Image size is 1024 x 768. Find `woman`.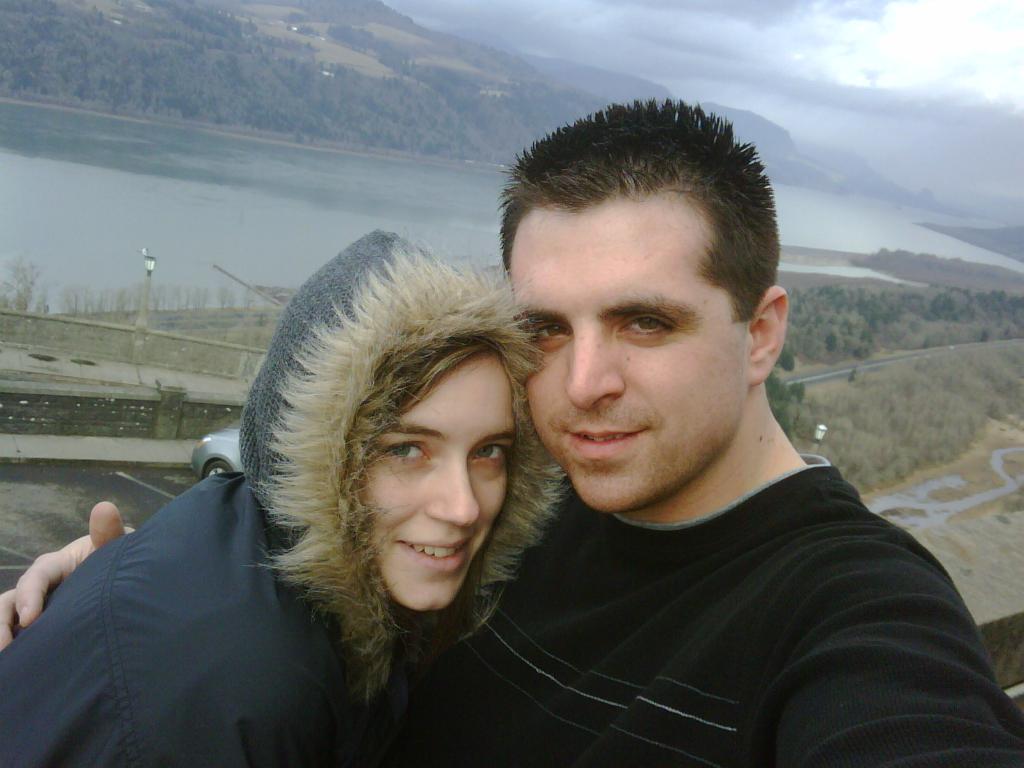
bbox(79, 294, 601, 767).
